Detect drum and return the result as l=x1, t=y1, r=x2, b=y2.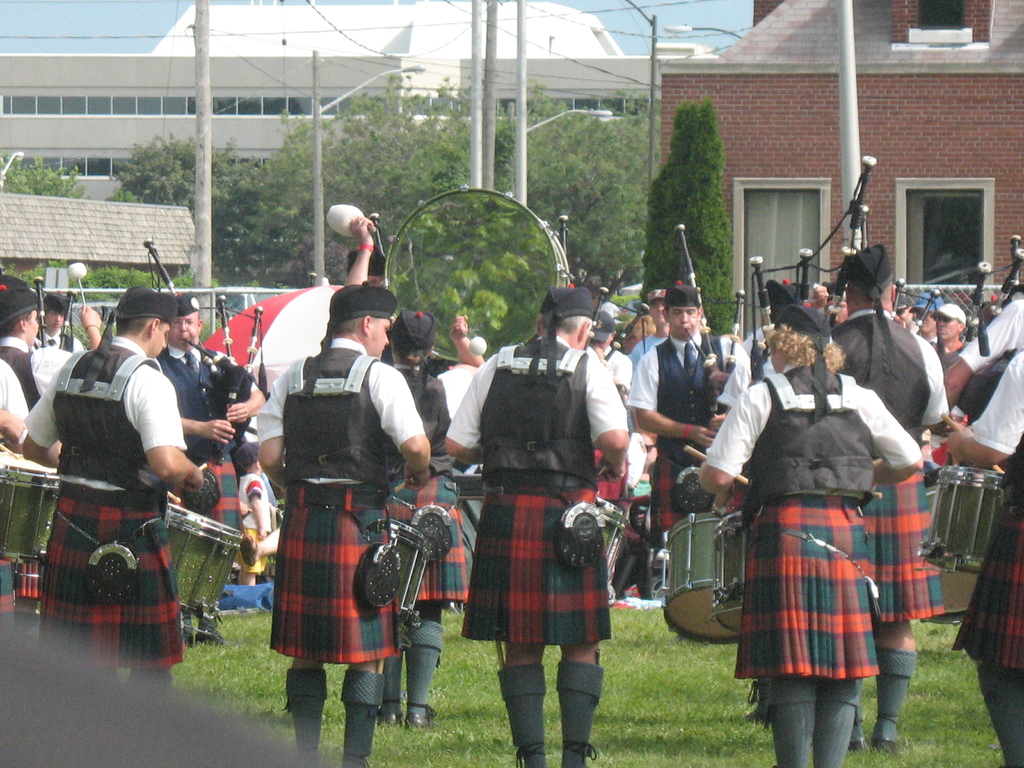
l=922, t=485, r=980, b=615.
